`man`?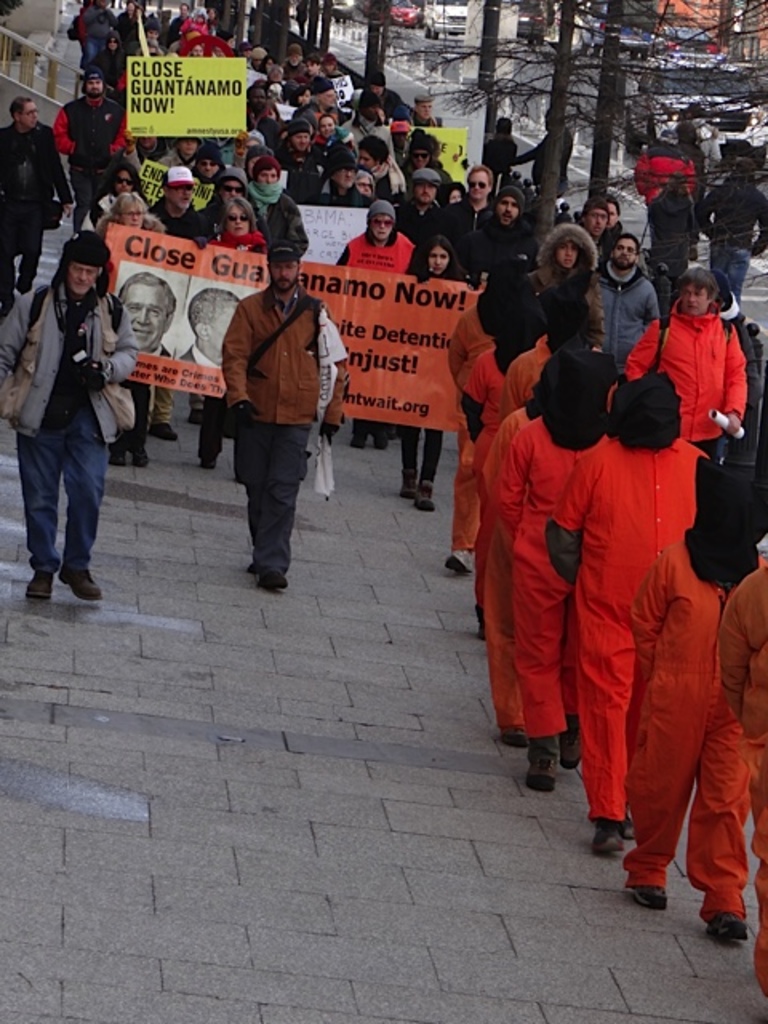
left=306, top=58, right=328, bottom=78
